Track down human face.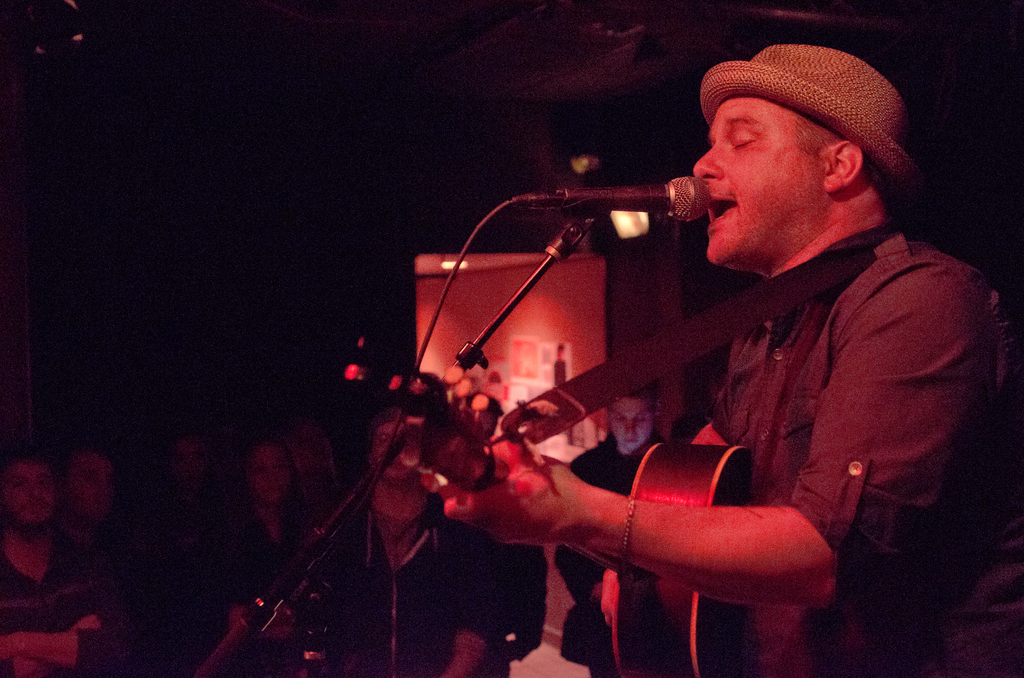
Tracked to <region>6, 465, 52, 528</region>.
